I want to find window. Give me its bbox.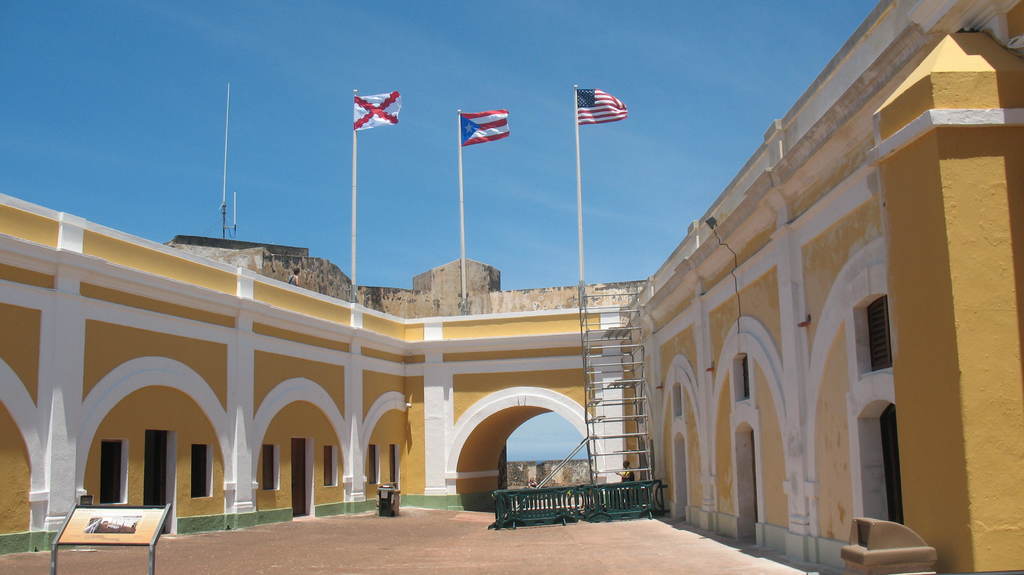
Rect(858, 294, 902, 389).
